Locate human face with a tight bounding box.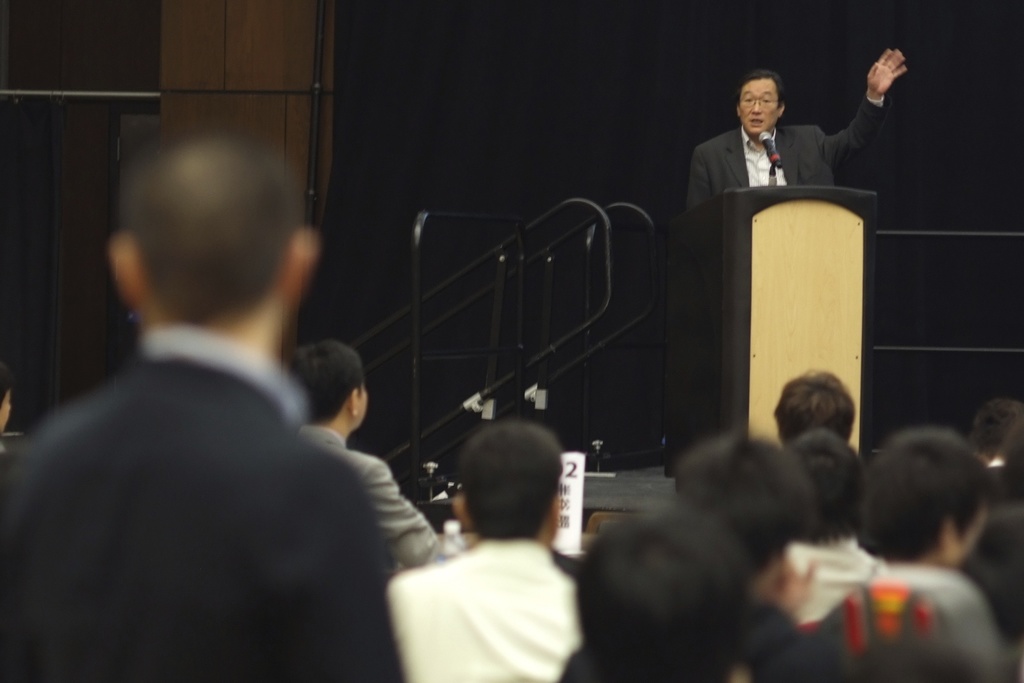
[x1=740, y1=78, x2=780, y2=138].
